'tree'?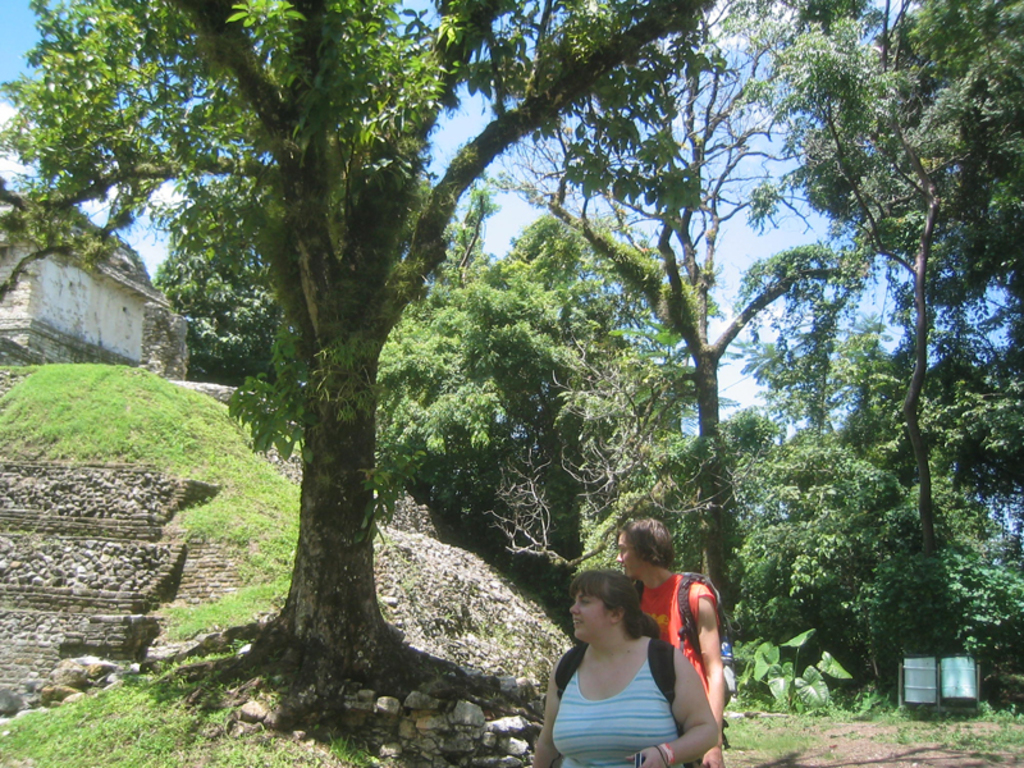
detection(737, 0, 1023, 676)
